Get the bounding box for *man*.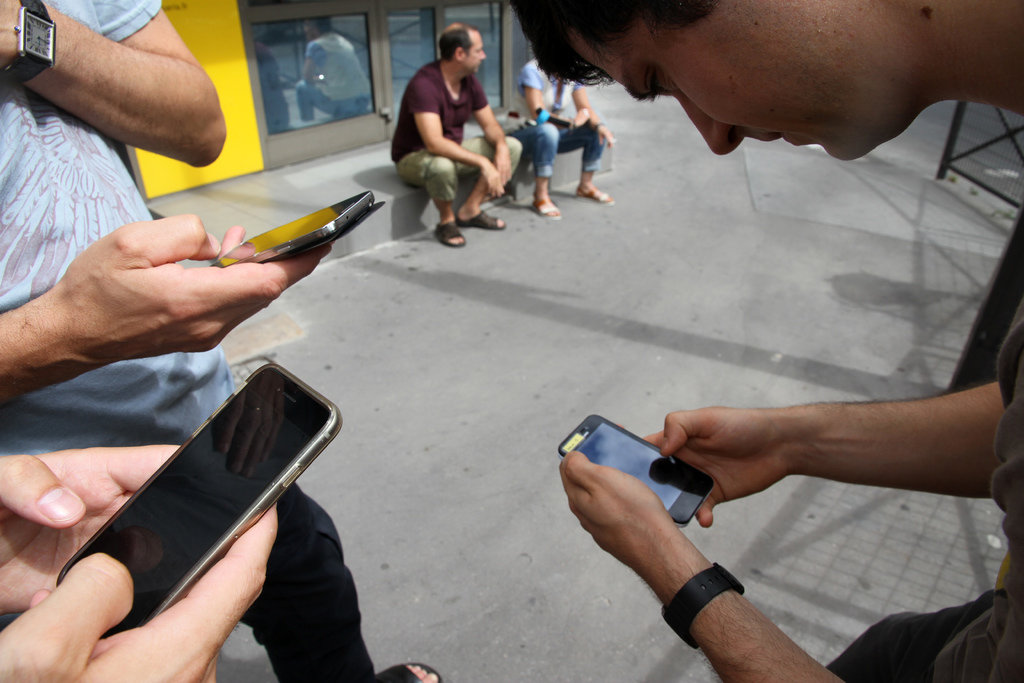
bbox=(0, 0, 334, 446).
